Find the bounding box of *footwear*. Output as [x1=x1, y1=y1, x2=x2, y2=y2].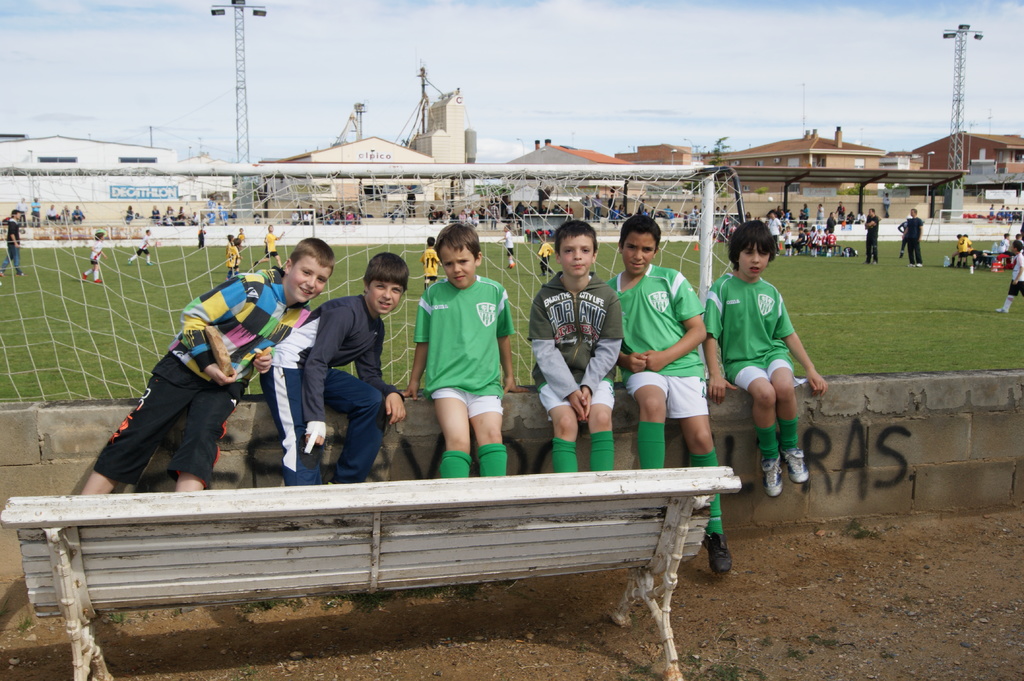
[x1=93, y1=278, x2=105, y2=283].
